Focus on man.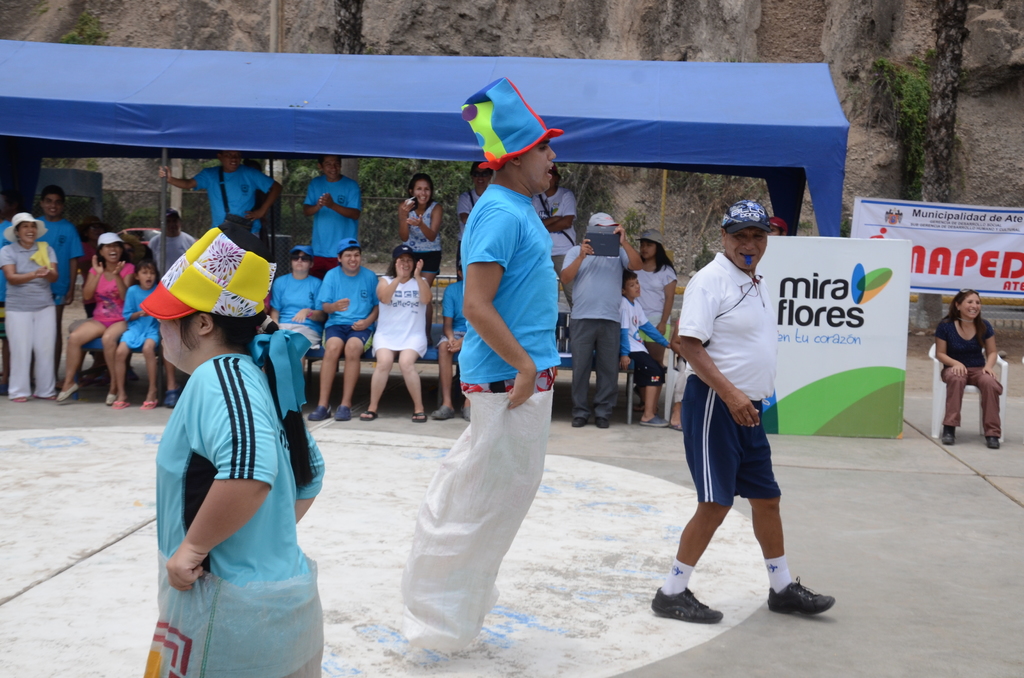
Focused at x1=148, y1=210, x2=195, y2=273.
